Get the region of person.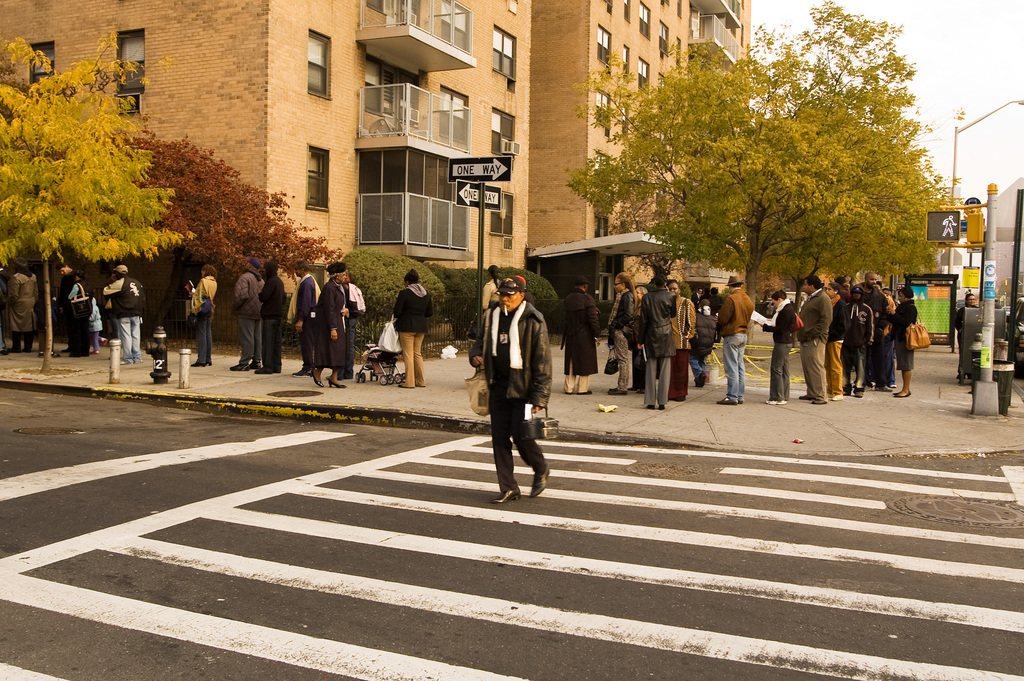
l=51, t=264, r=91, b=361.
